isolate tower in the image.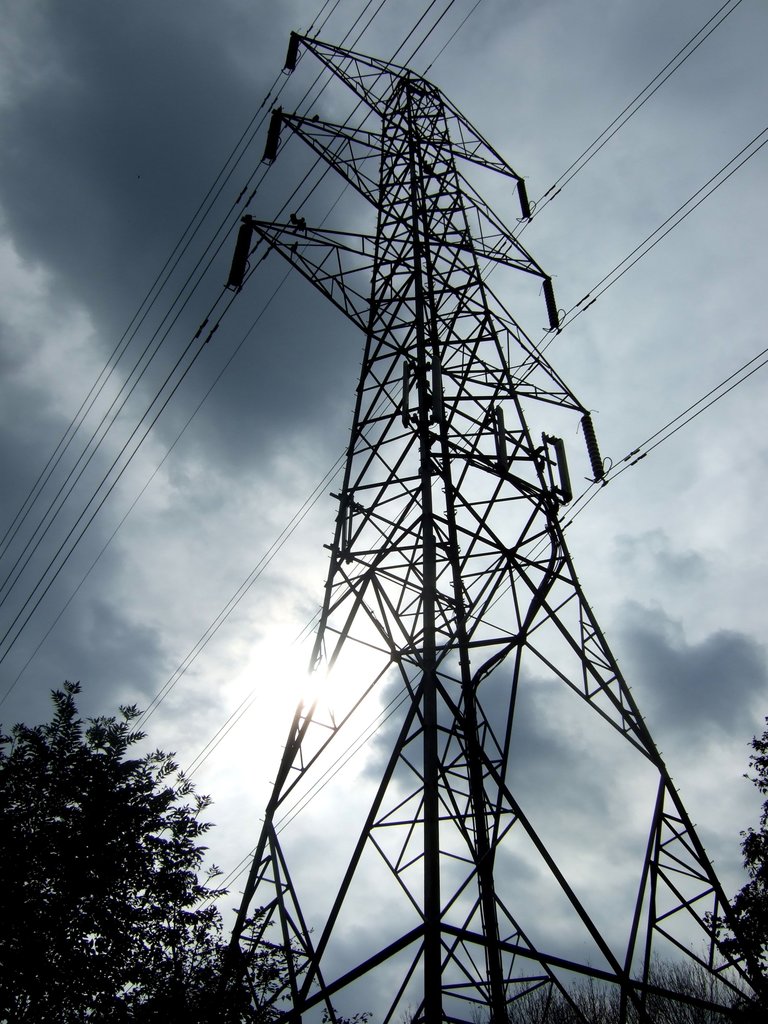
Isolated region: region(222, 25, 620, 957).
